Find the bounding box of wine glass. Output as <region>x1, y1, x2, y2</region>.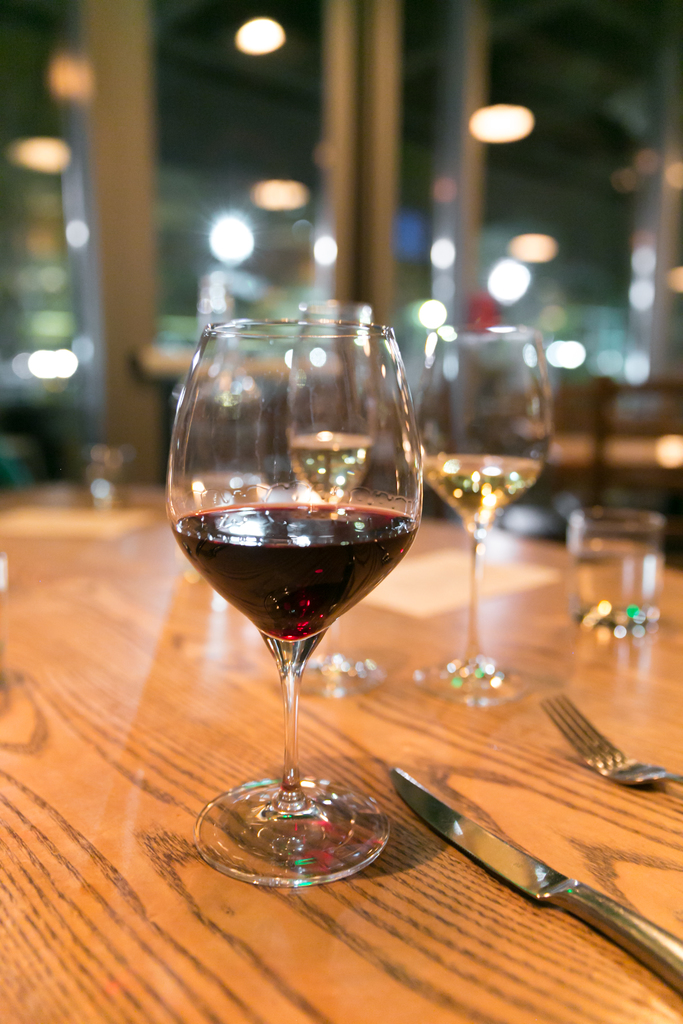
<region>420, 325, 543, 713</region>.
